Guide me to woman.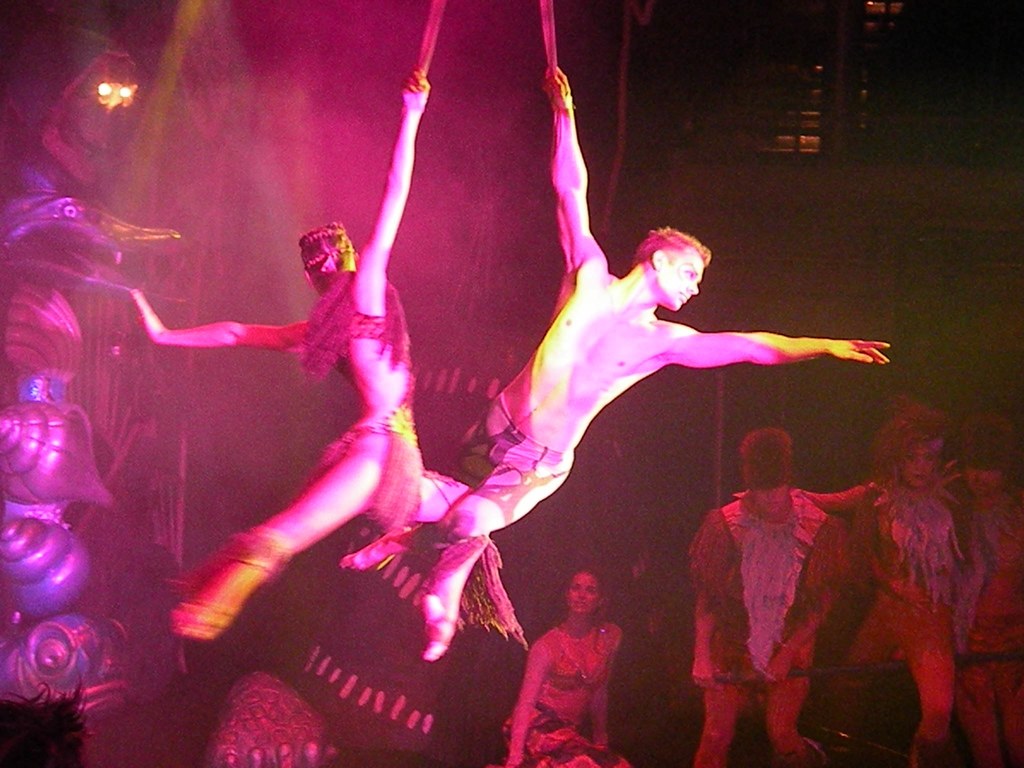
Guidance: locate(497, 569, 633, 767).
